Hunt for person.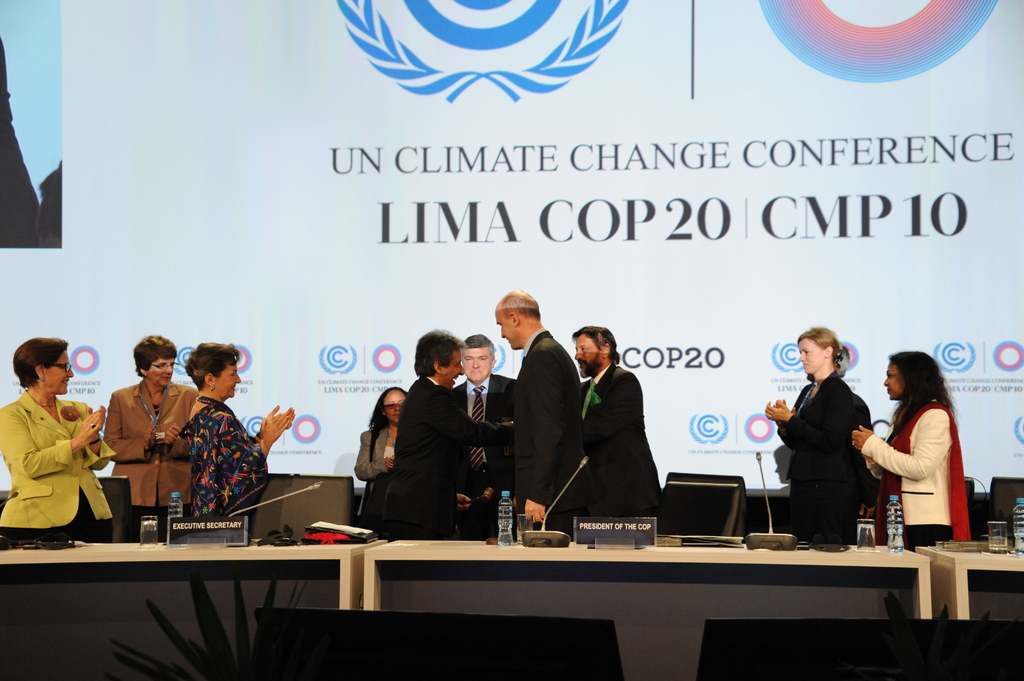
Hunted down at x1=111 y1=333 x2=200 y2=540.
